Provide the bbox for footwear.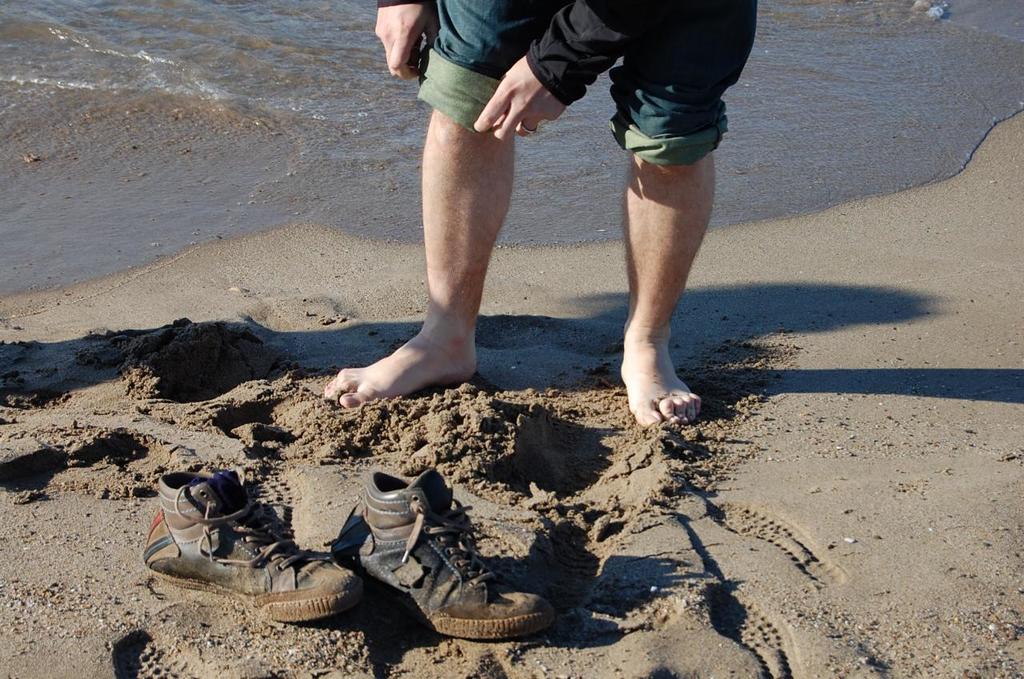
330:466:550:635.
